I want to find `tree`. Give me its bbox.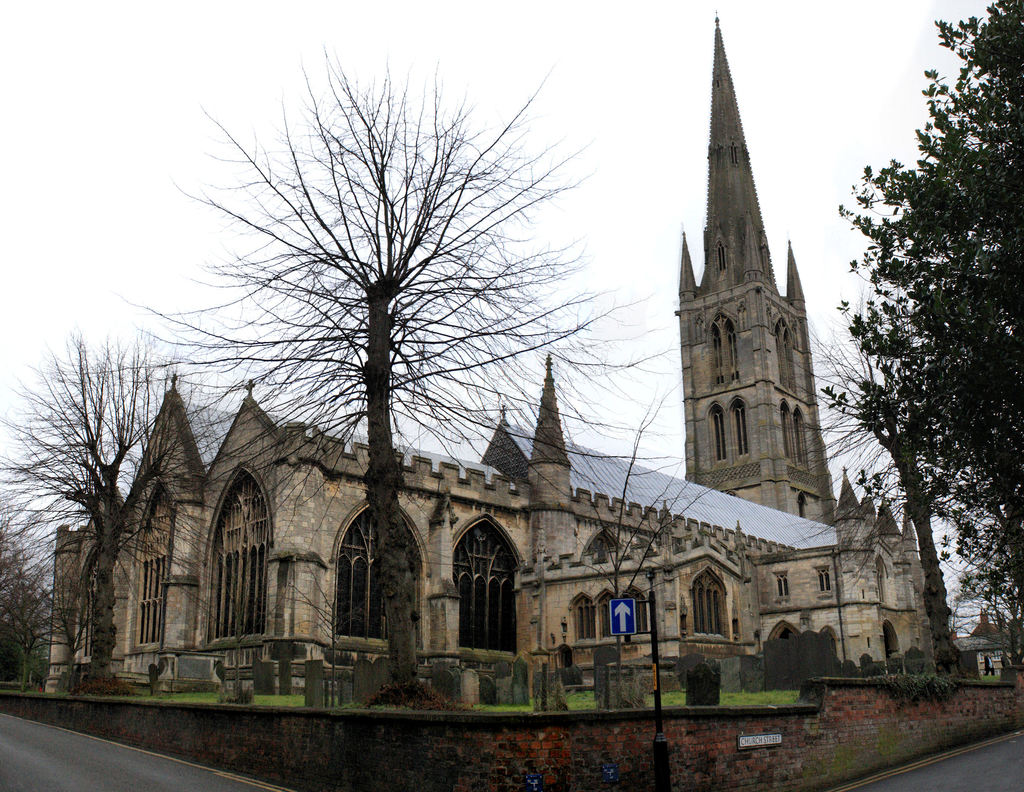
<region>794, 293, 983, 697</region>.
